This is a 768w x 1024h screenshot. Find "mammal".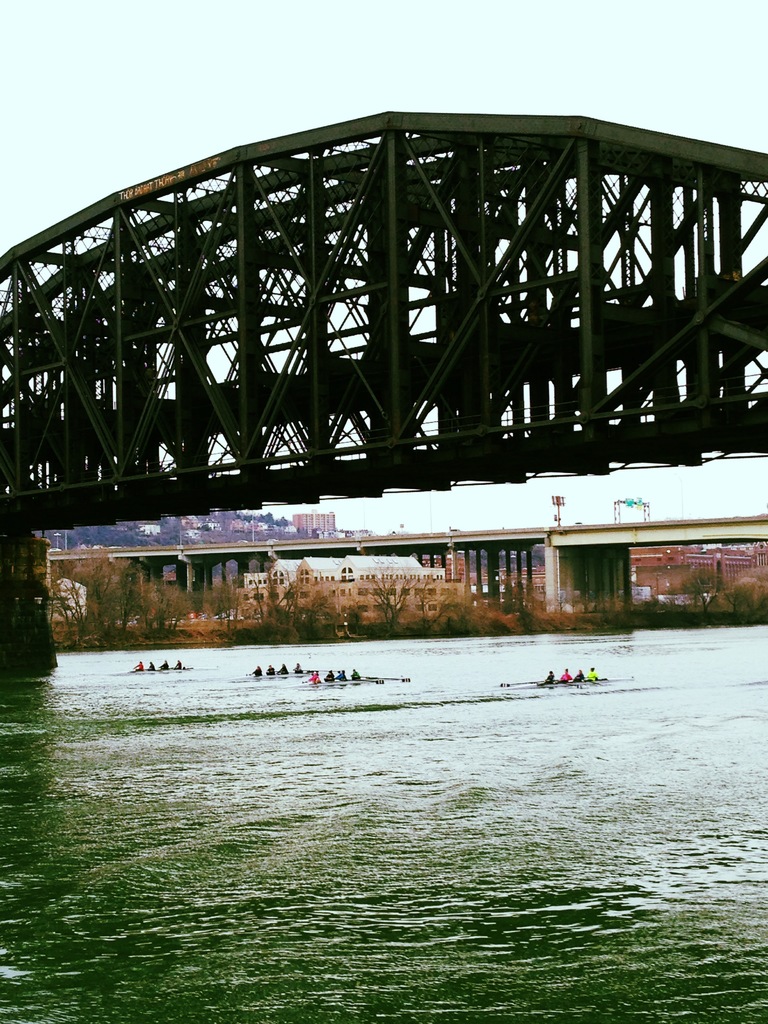
Bounding box: (left=573, top=669, right=585, bottom=683).
